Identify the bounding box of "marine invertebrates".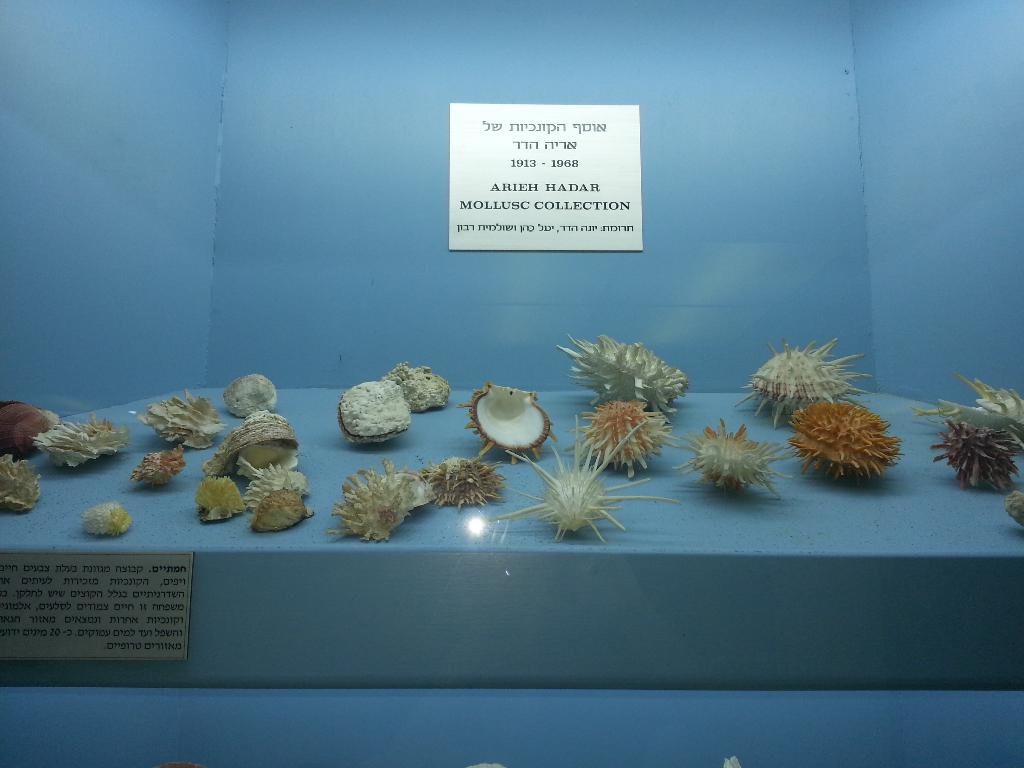
box(0, 387, 88, 455).
